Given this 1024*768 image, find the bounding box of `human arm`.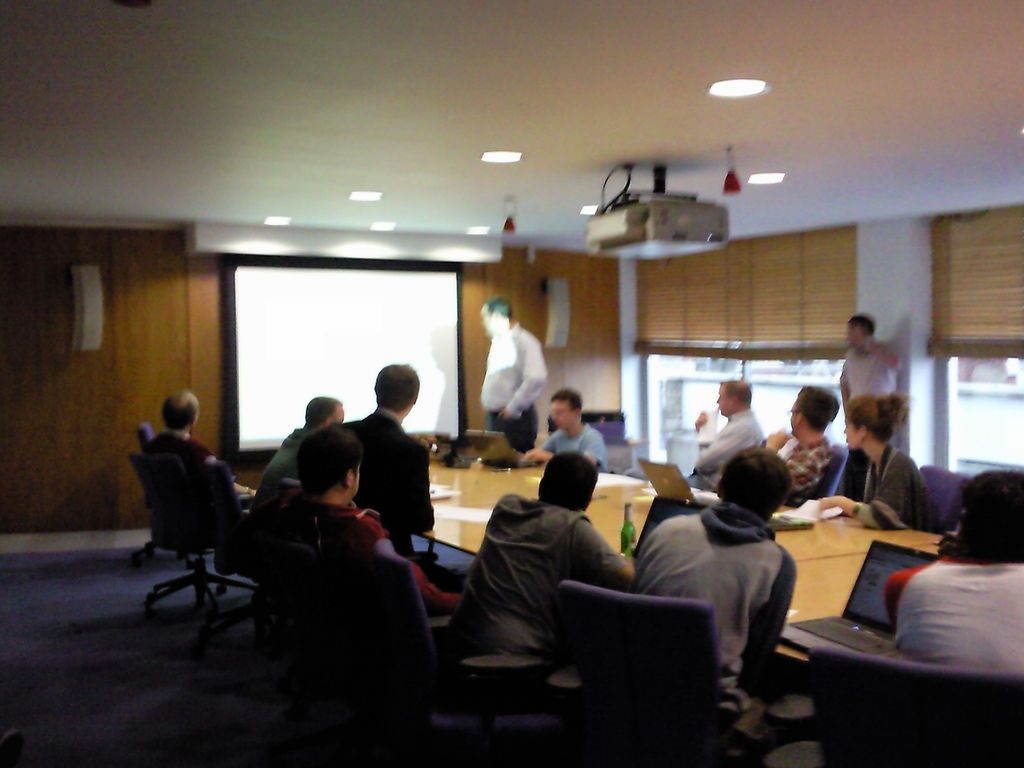
750,559,799,701.
